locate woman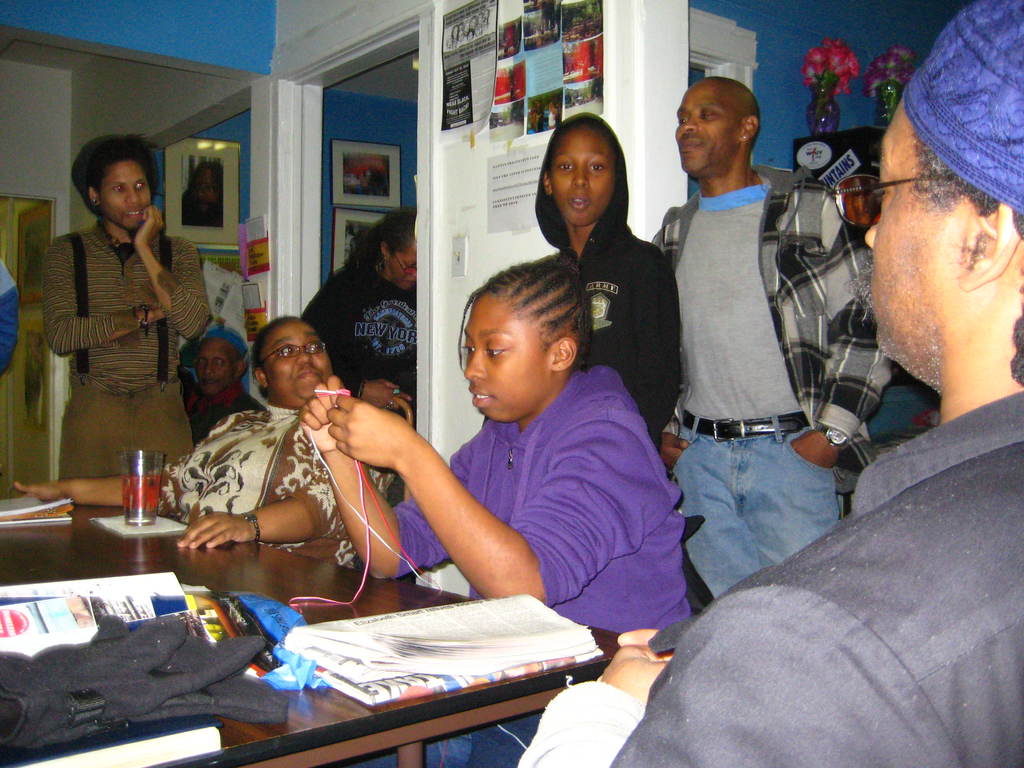
bbox=(294, 241, 699, 767)
